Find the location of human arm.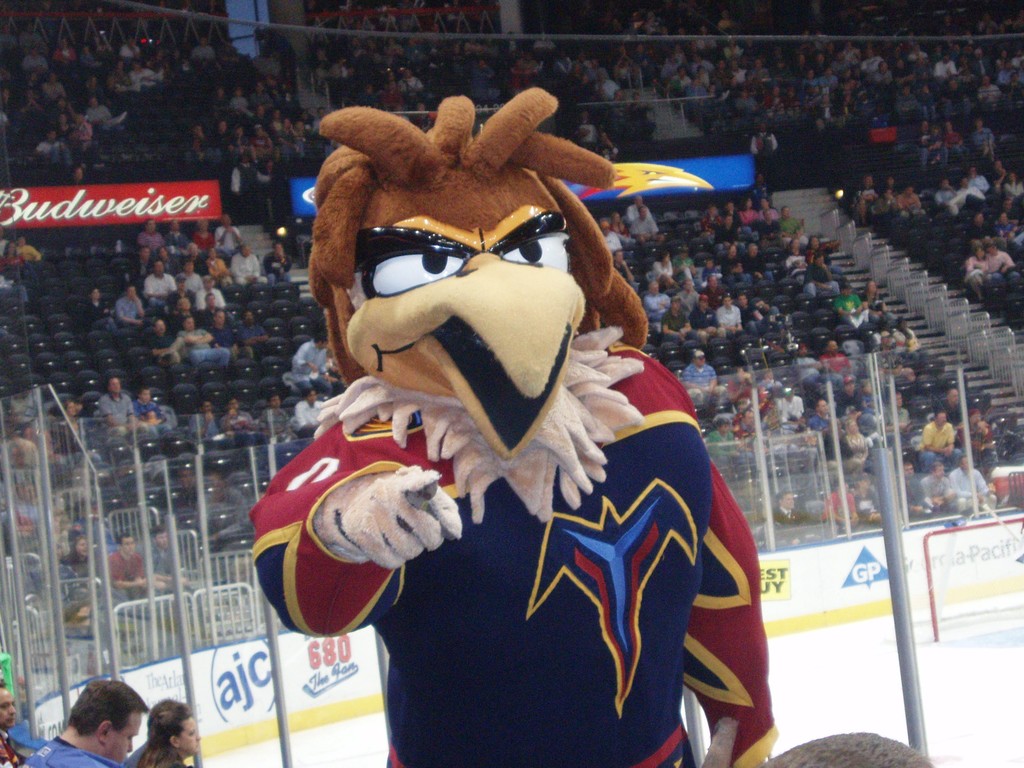
Location: (left=134, top=295, right=143, bottom=314).
